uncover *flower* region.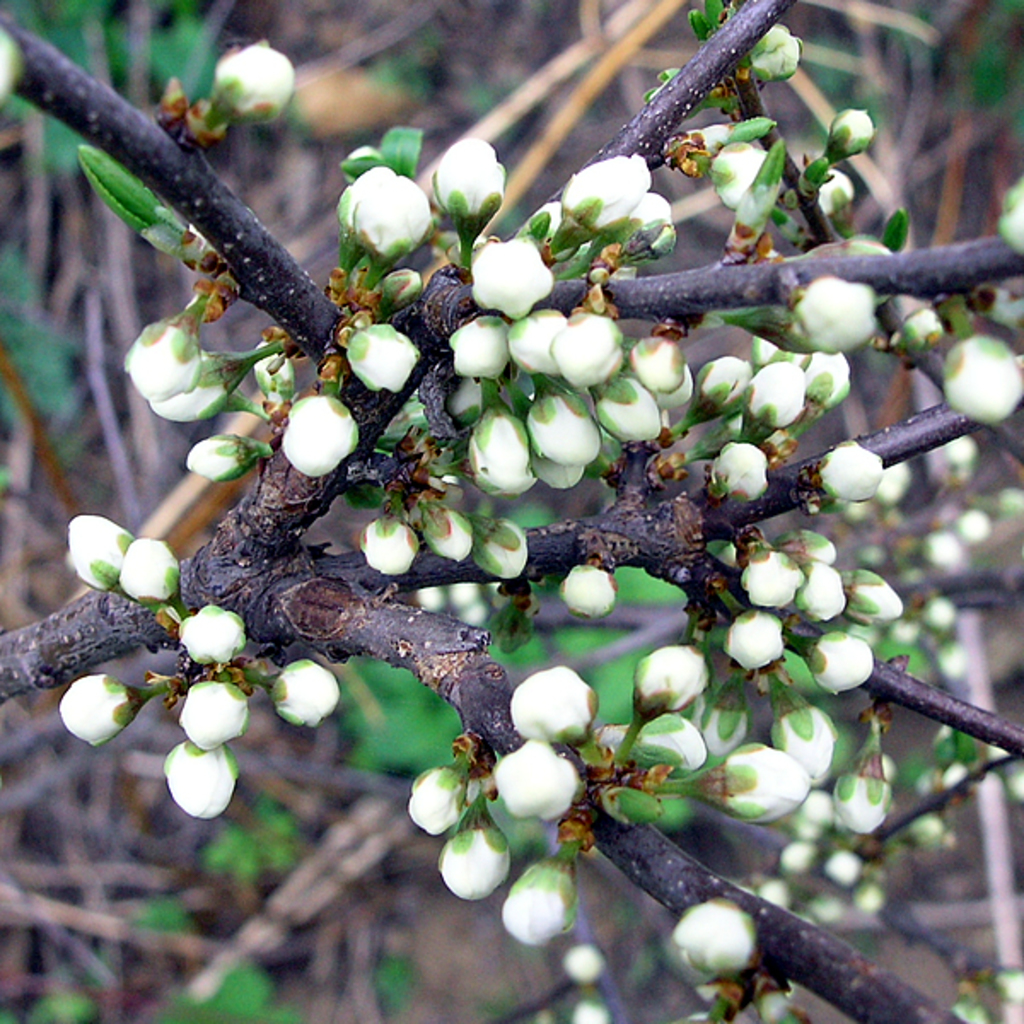
Uncovered: select_region(812, 440, 894, 503).
